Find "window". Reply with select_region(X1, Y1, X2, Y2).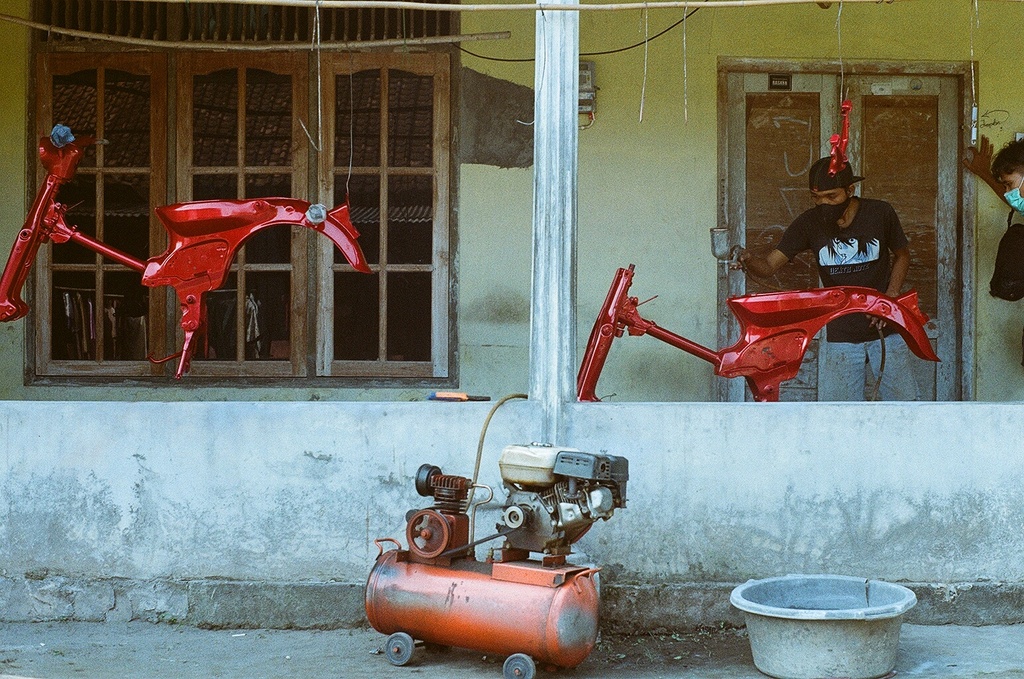
select_region(24, 0, 460, 393).
